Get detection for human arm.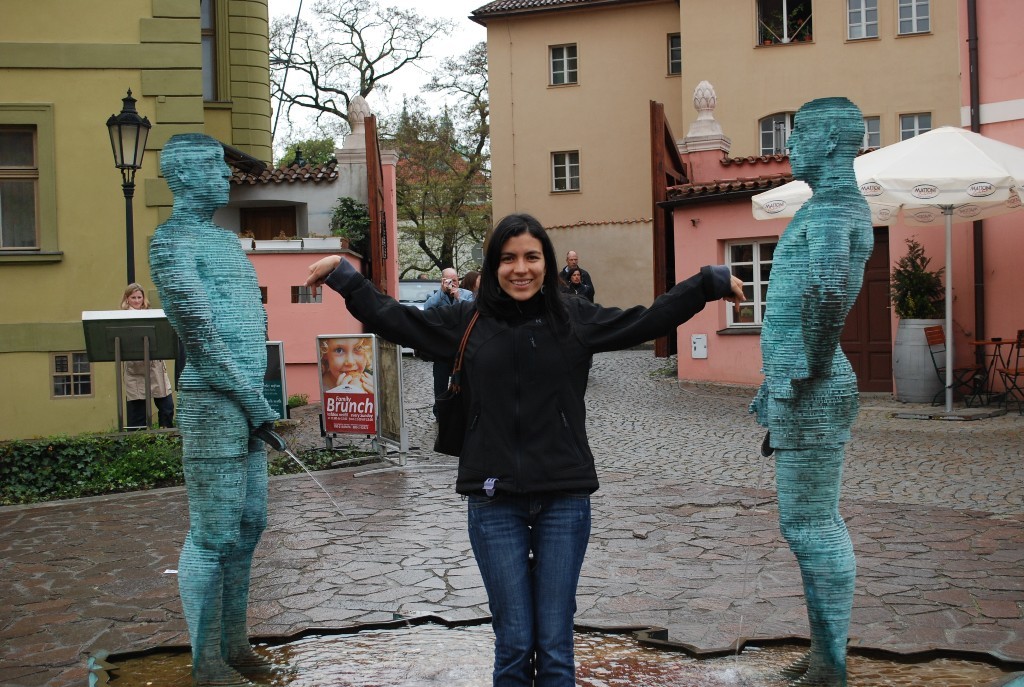
Detection: detection(783, 205, 856, 397).
